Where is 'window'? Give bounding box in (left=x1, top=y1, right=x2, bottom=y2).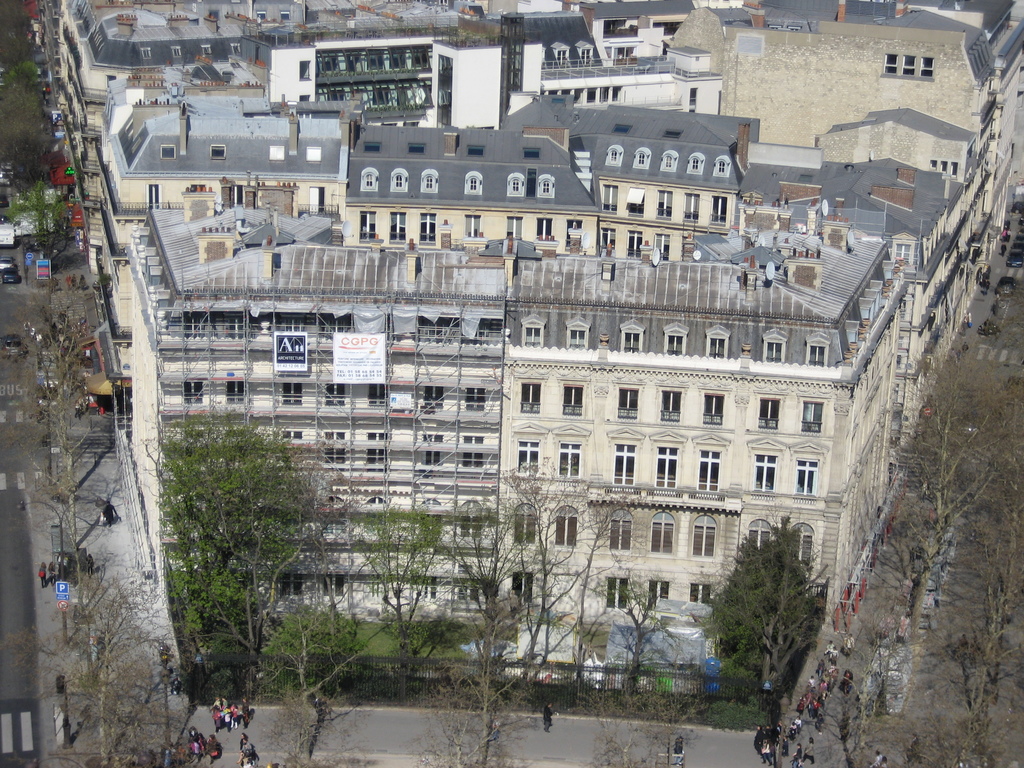
(left=713, top=157, right=732, bottom=175).
